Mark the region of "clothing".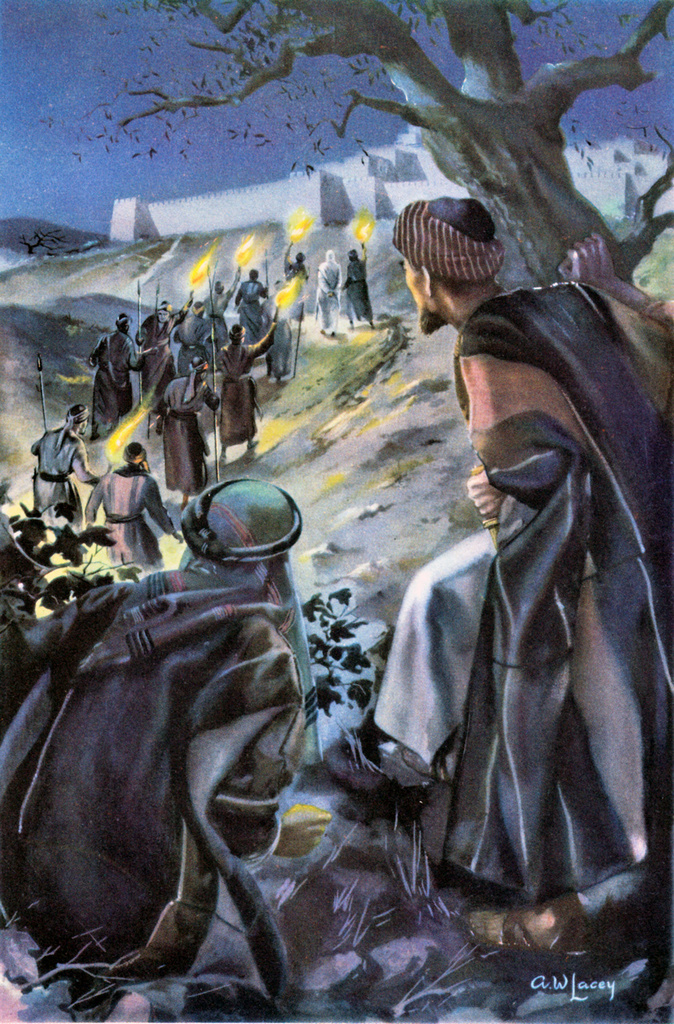
Region: (30, 427, 94, 517).
